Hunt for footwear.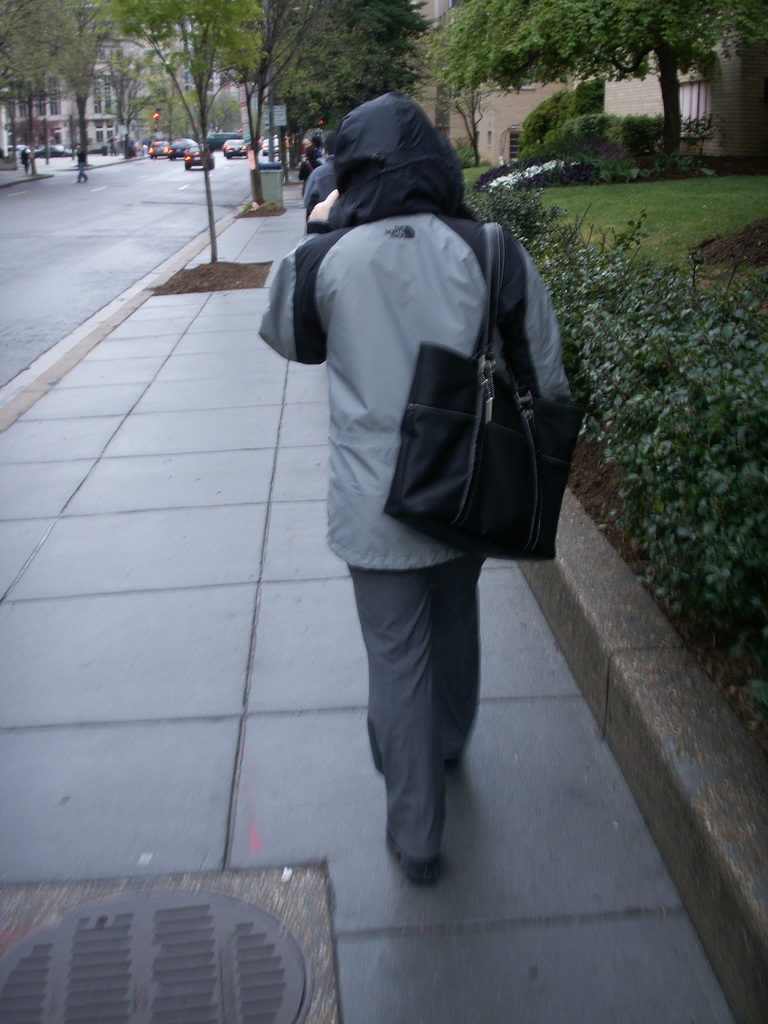
Hunted down at left=438, top=762, right=460, bottom=776.
